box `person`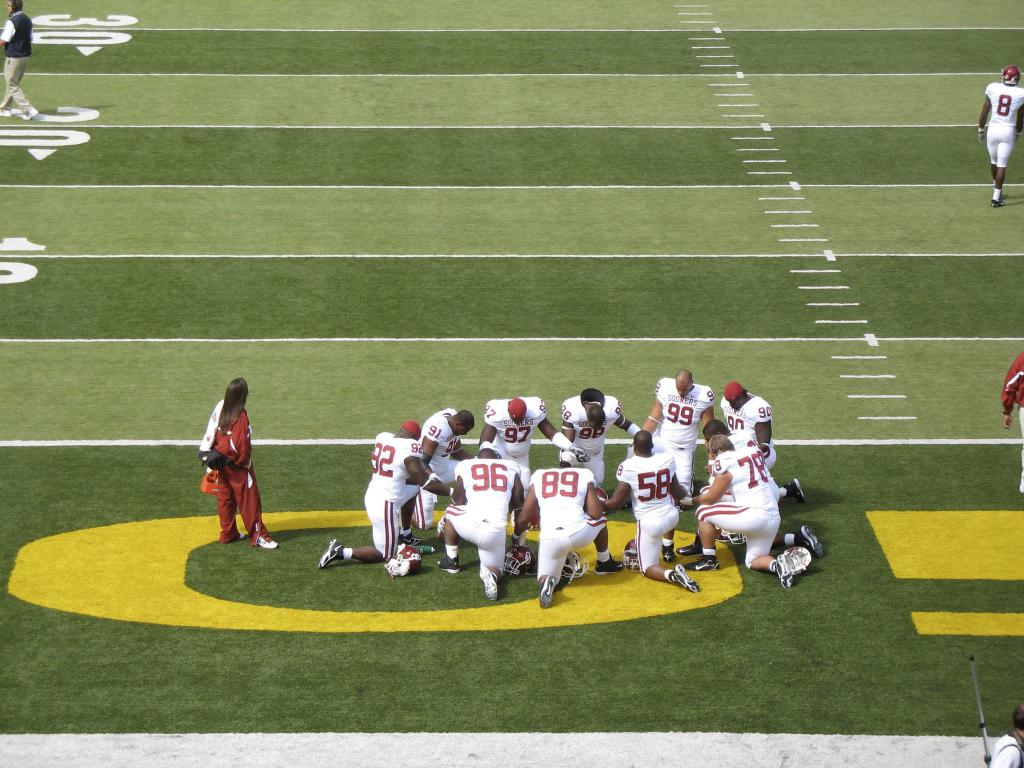
select_region(975, 63, 1023, 209)
